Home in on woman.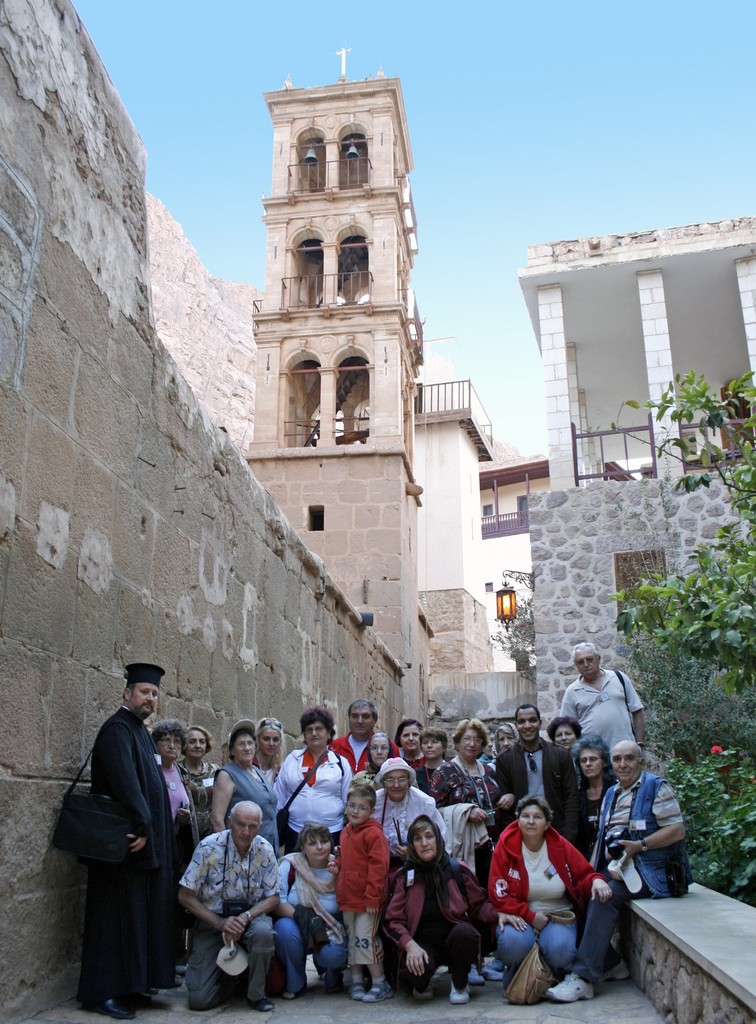
Homed in at x1=275, y1=820, x2=349, y2=1002.
